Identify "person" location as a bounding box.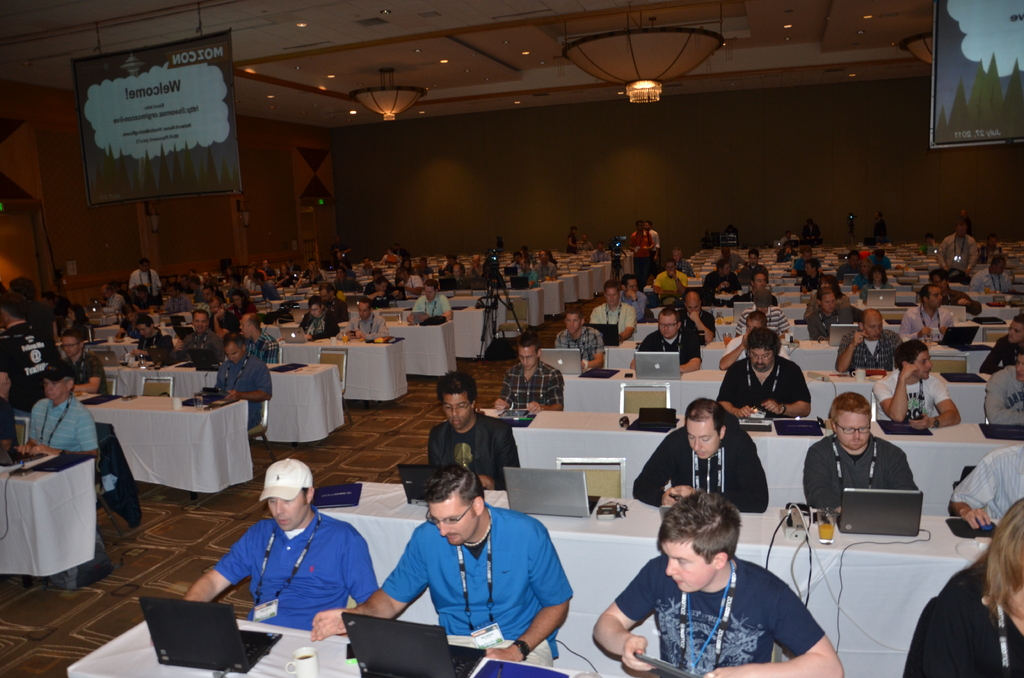
[989, 253, 1012, 293].
